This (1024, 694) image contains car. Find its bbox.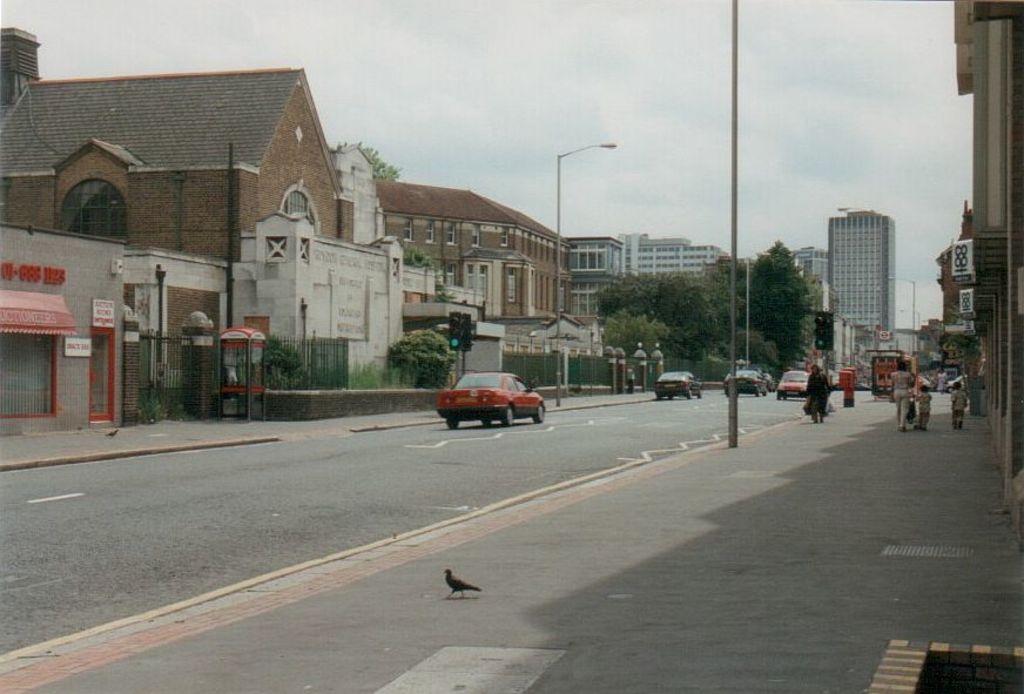
locate(728, 365, 772, 402).
